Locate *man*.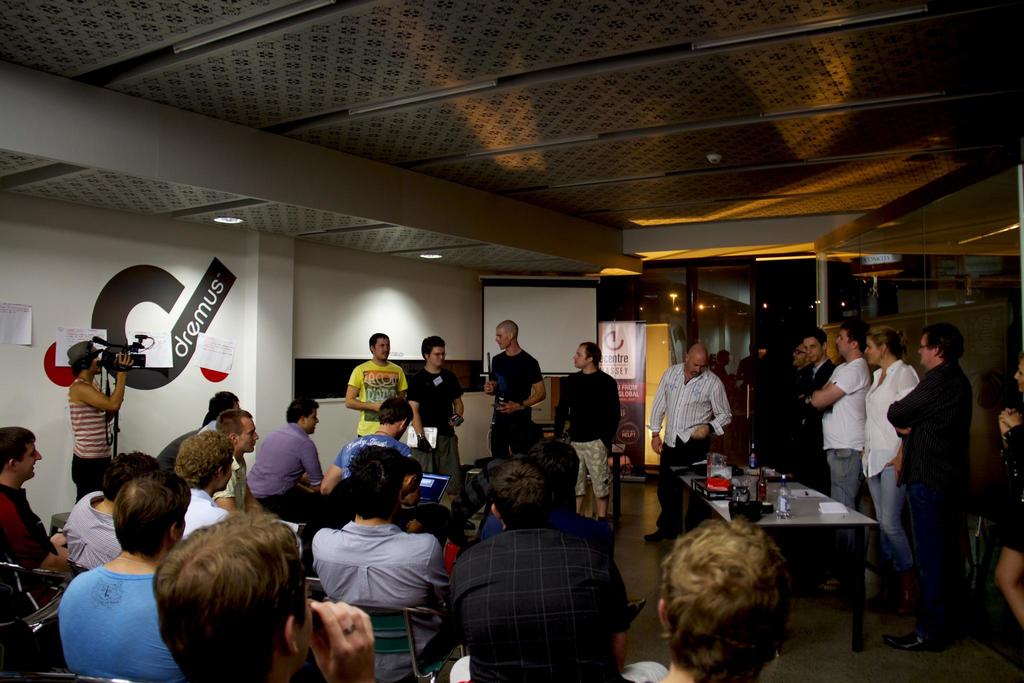
Bounding box: 61,469,187,682.
